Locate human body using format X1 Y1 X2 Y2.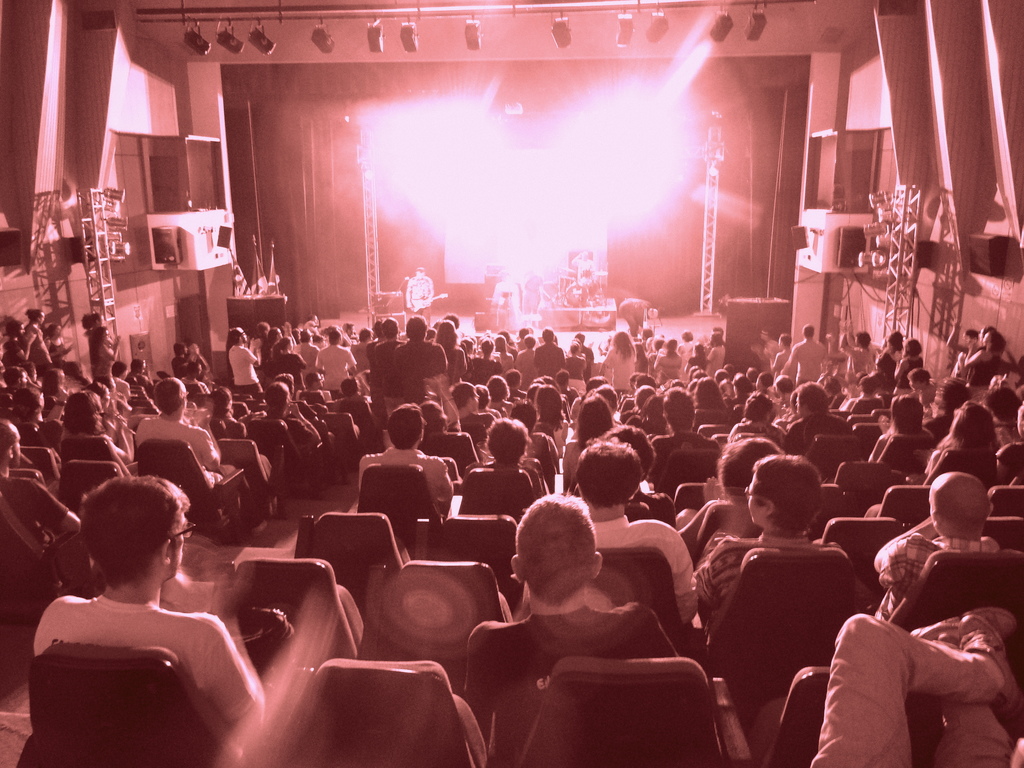
908 397 996 484.
